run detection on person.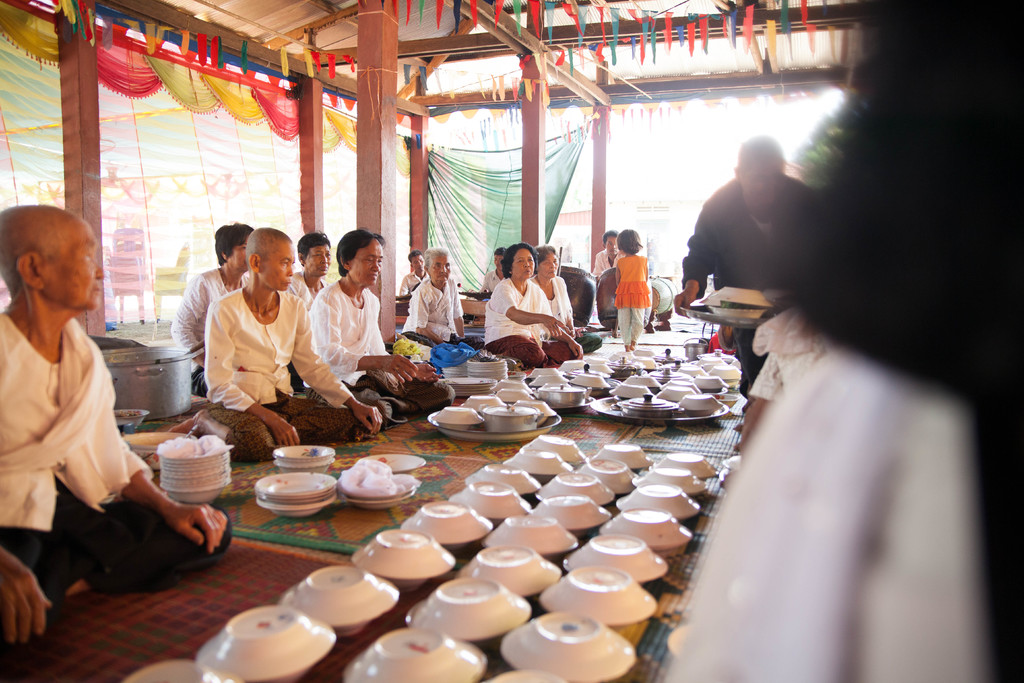
Result: {"left": 589, "top": 234, "right": 618, "bottom": 293}.
